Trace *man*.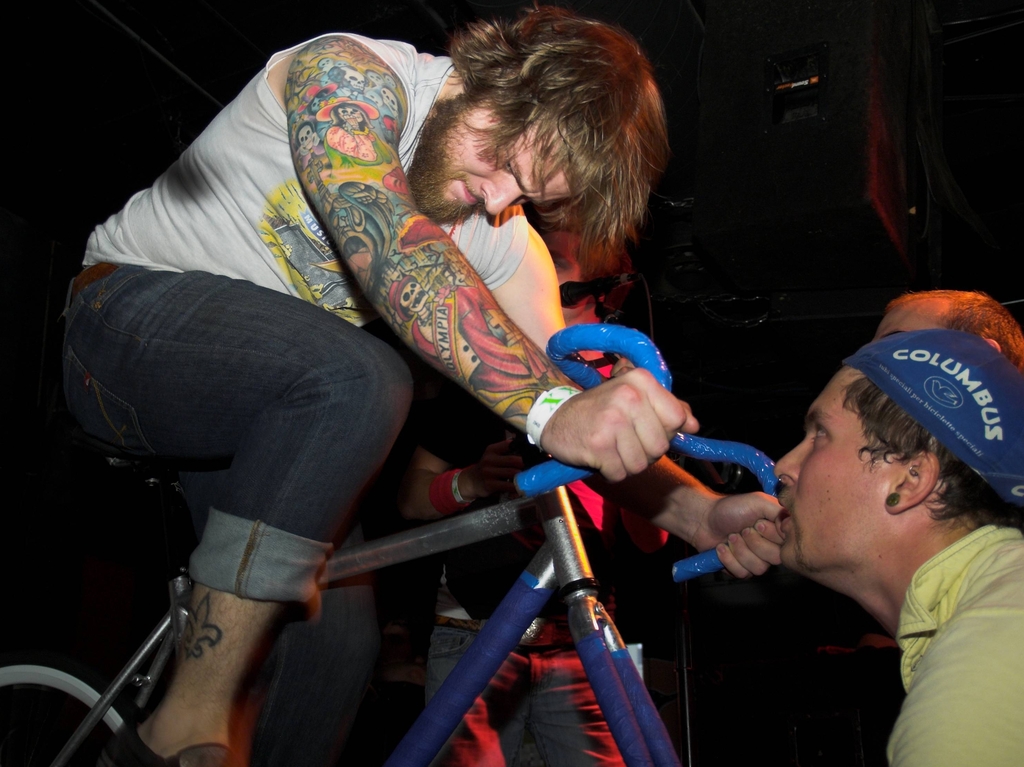
Traced to [773, 327, 1023, 766].
